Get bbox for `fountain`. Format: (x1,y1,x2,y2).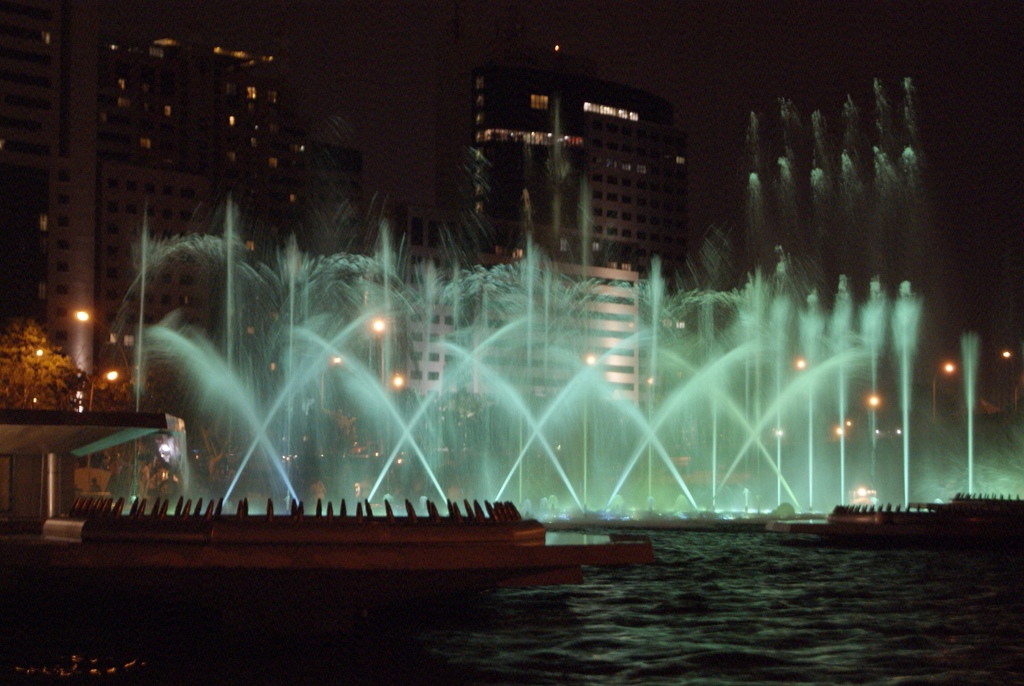
(56,143,976,544).
